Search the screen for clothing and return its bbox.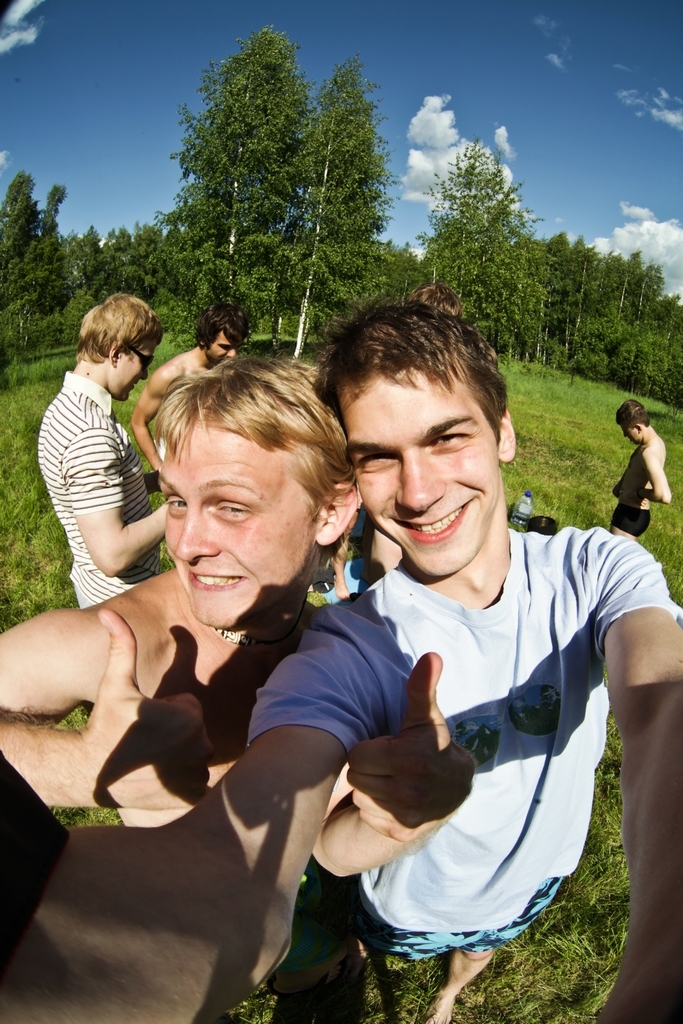
Found: 36, 370, 162, 604.
